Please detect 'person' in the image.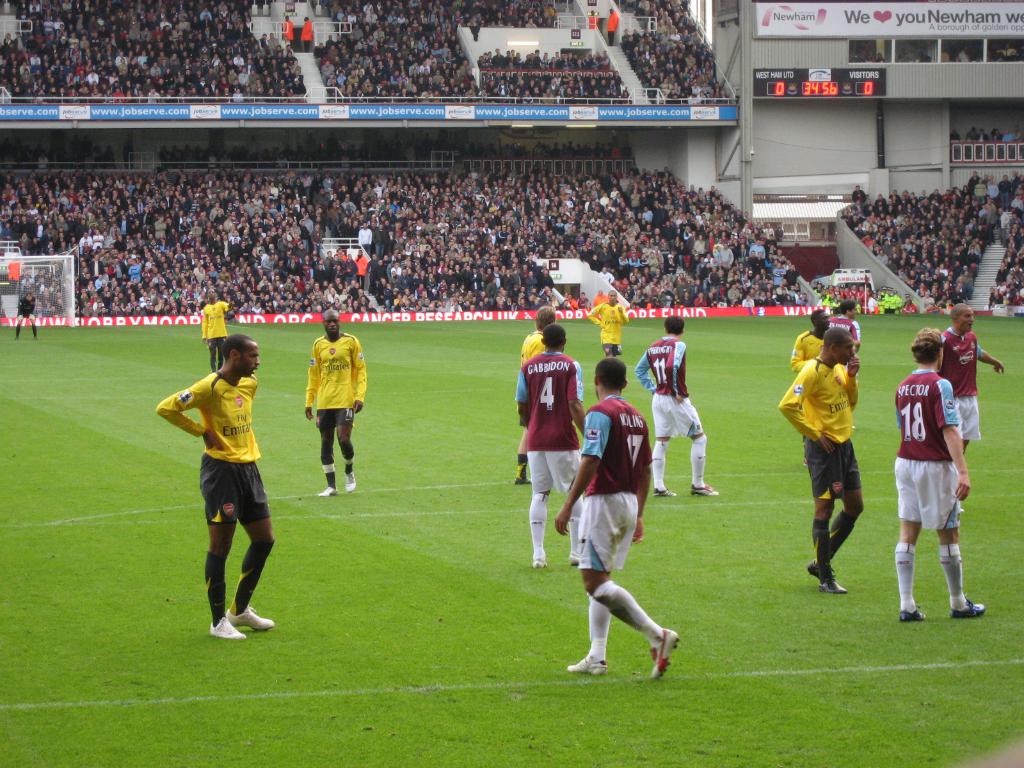
detection(940, 302, 1009, 451).
